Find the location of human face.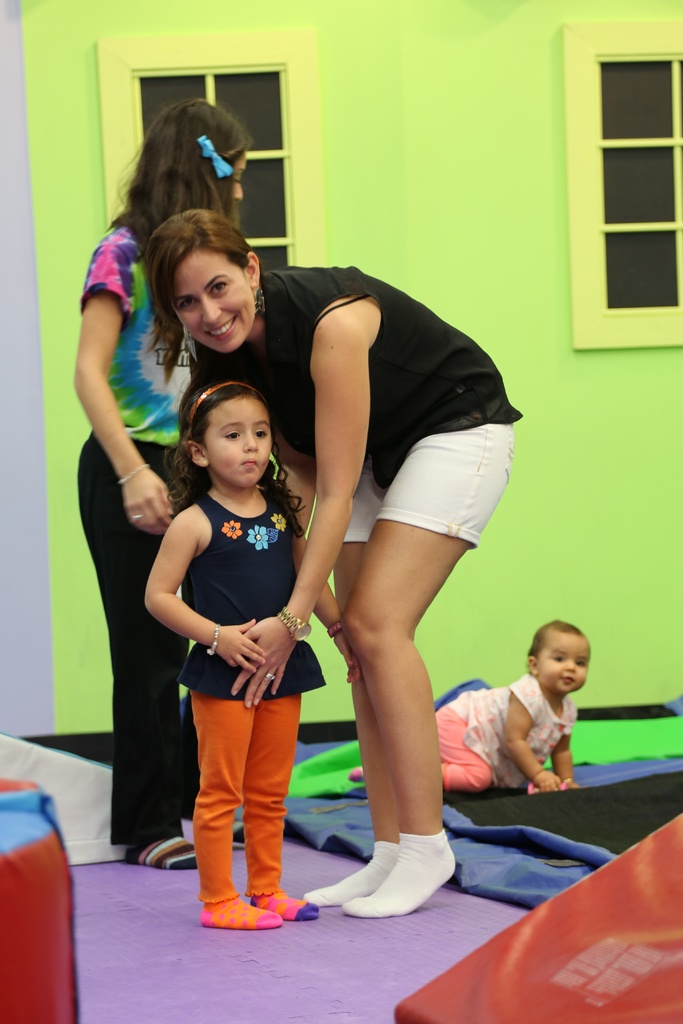
Location: box=[540, 641, 591, 696].
